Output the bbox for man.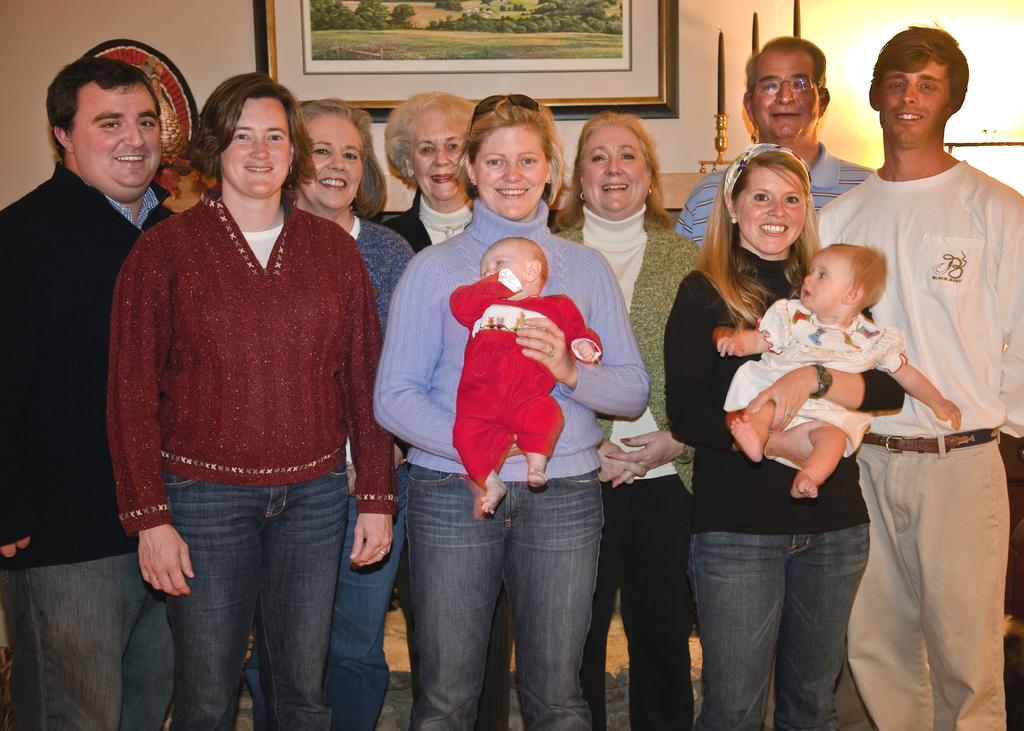
(left=673, top=34, right=877, bottom=253).
